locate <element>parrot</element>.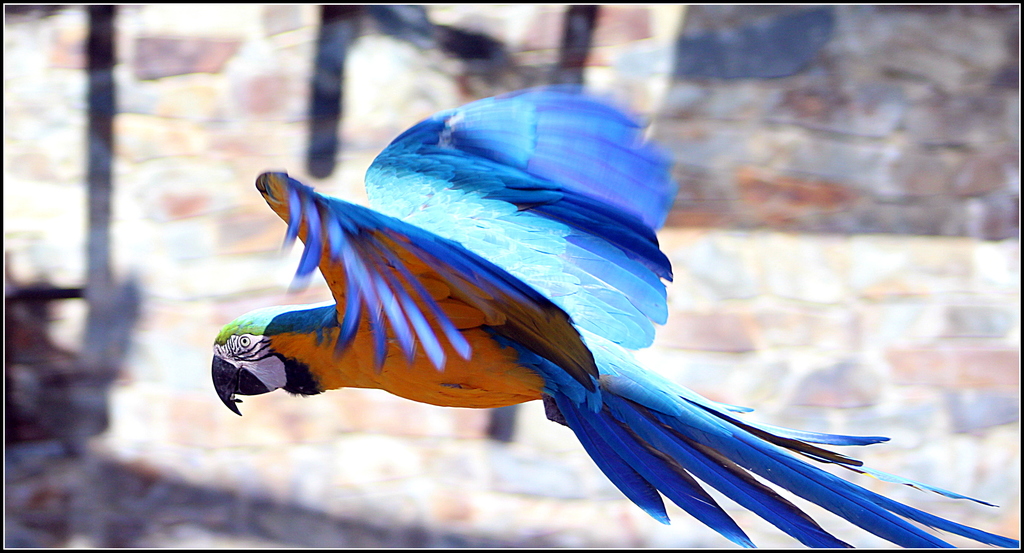
Bounding box: select_region(206, 79, 1013, 549).
